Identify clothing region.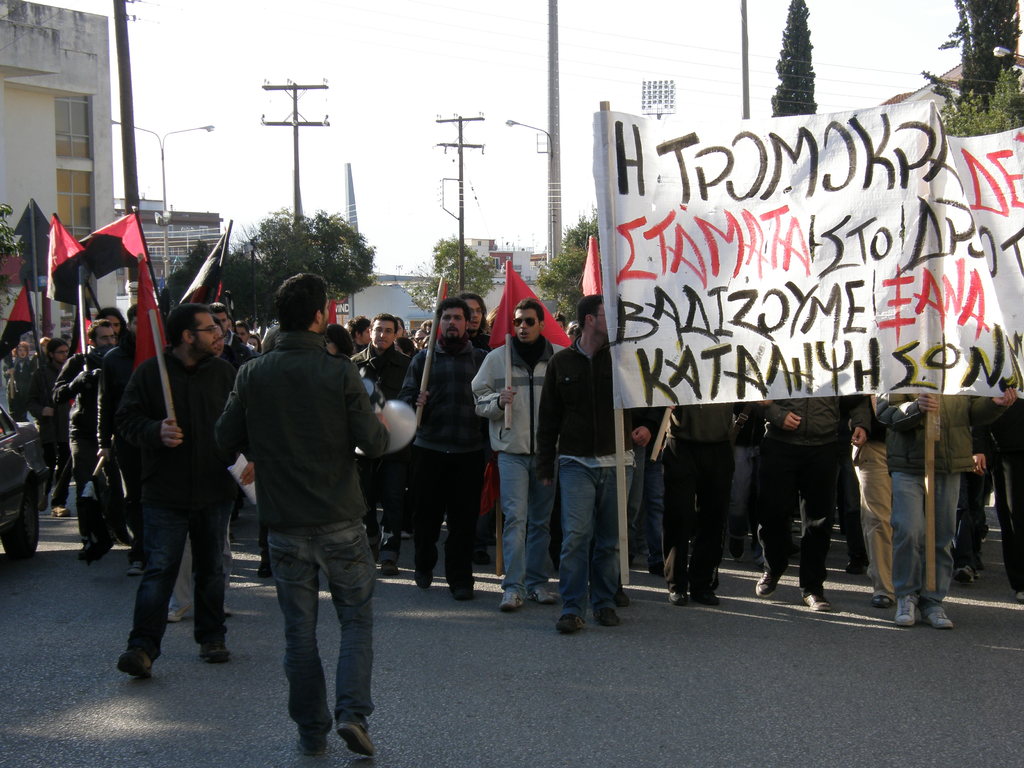
Region: 538:351:650:602.
